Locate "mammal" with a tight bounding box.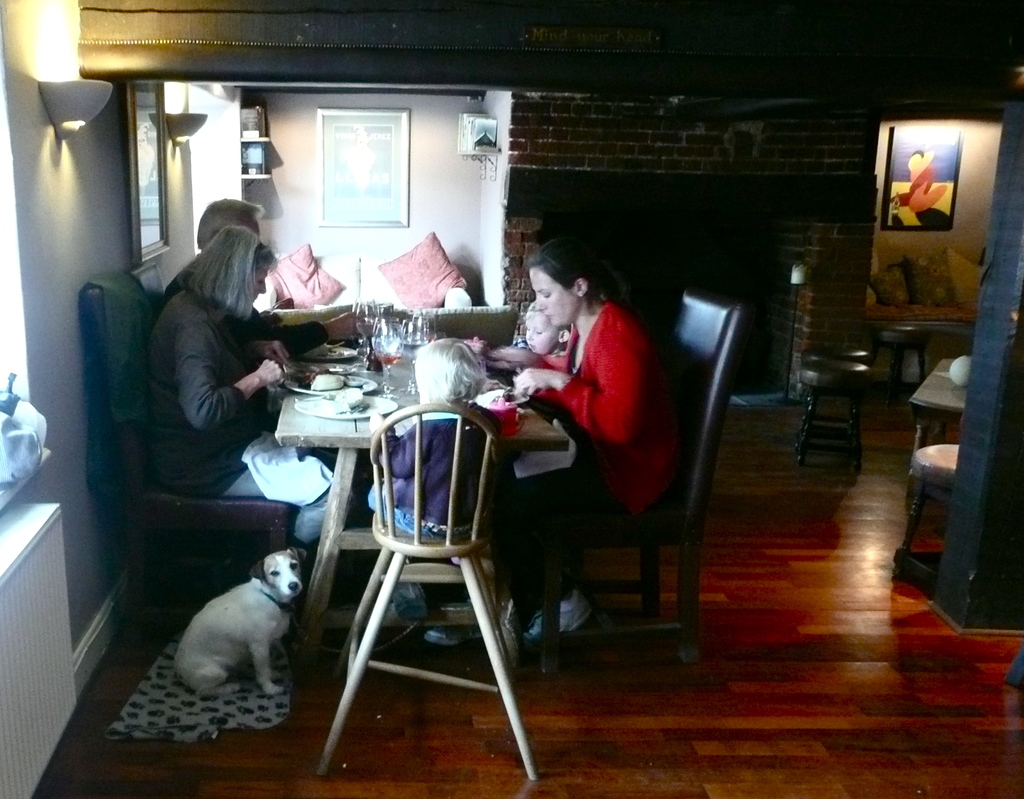
(x1=366, y1=335, x2=511, y2=645).
